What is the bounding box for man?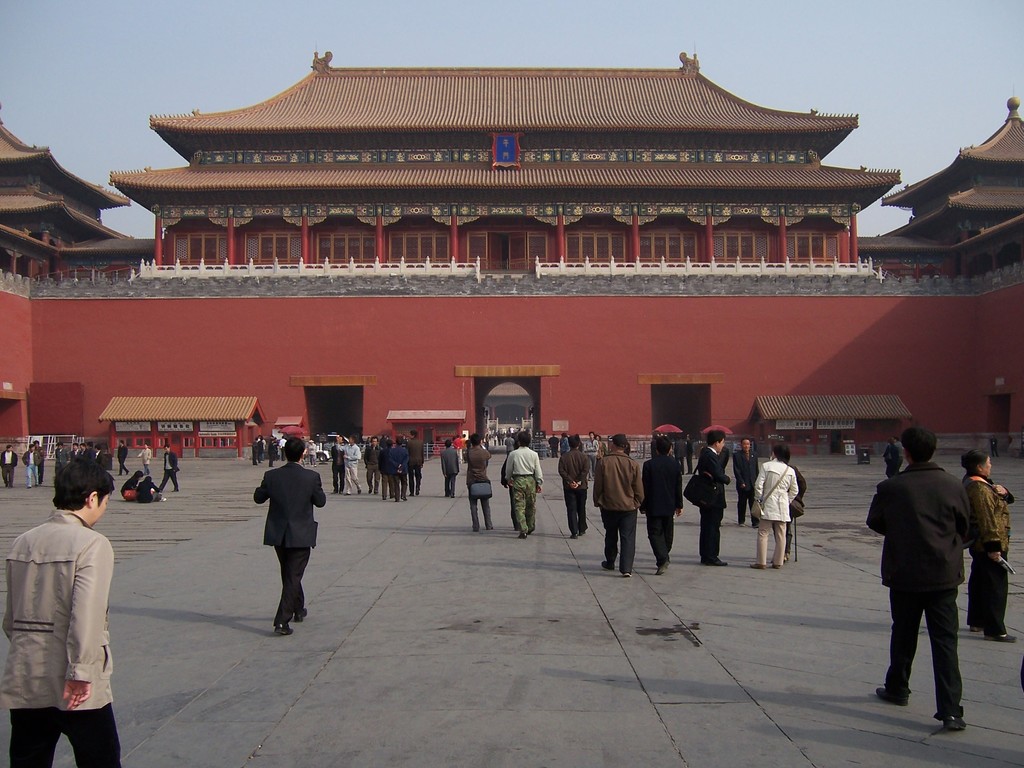
Rect(471, 436, 491, 529).
